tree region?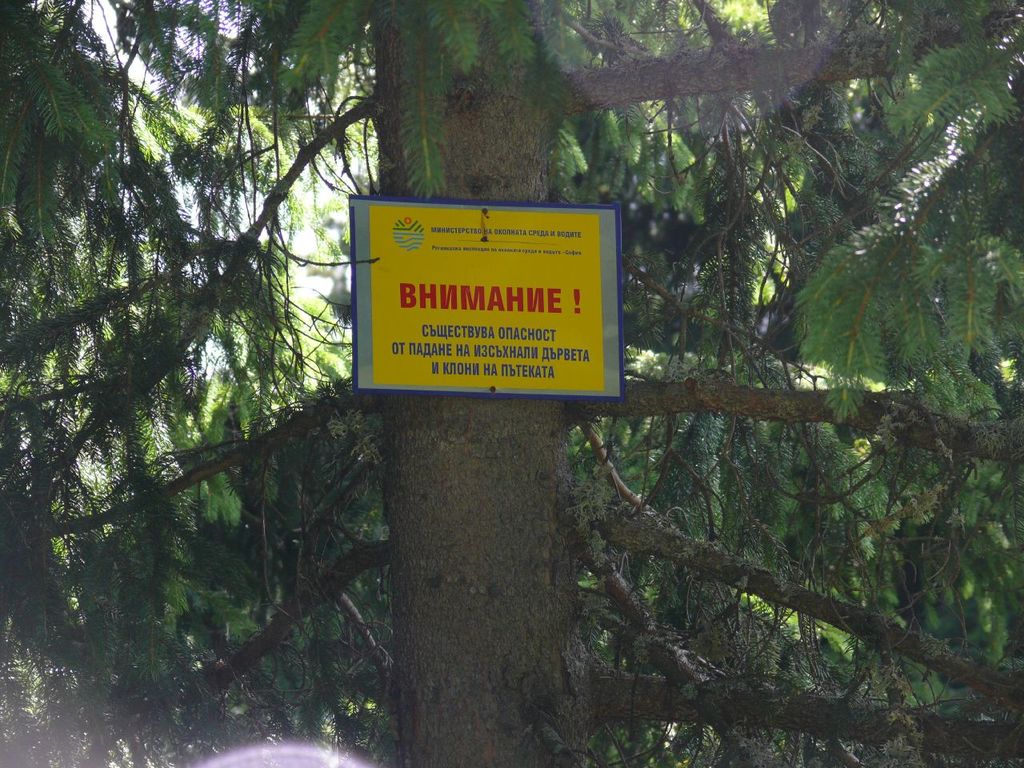
(left=2, top=4, right=1023, bottom=767)
